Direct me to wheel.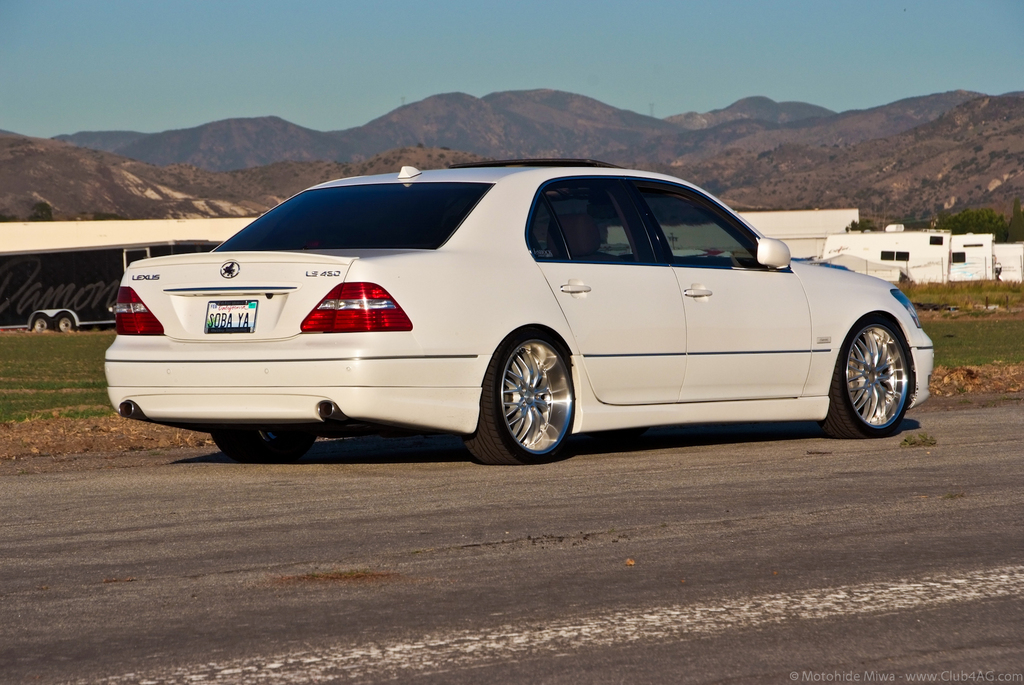
Direction: bbox=(33, 316, 53, 331).
